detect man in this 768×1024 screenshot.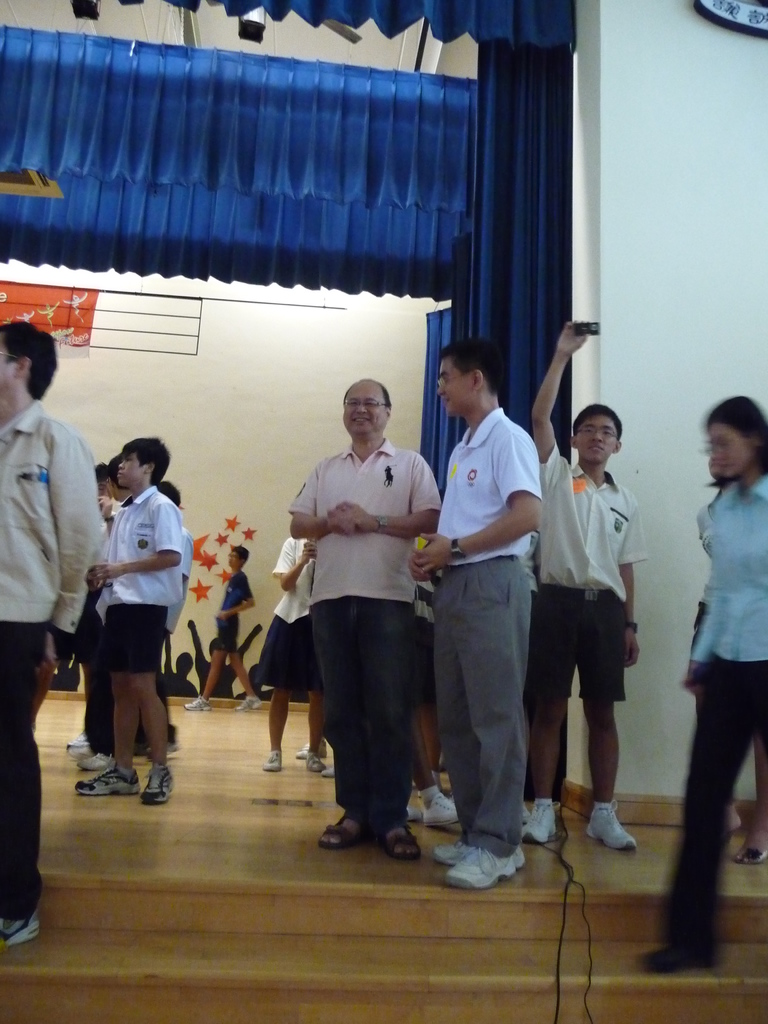
Detection: Rect(270, 378, 458, 849).
